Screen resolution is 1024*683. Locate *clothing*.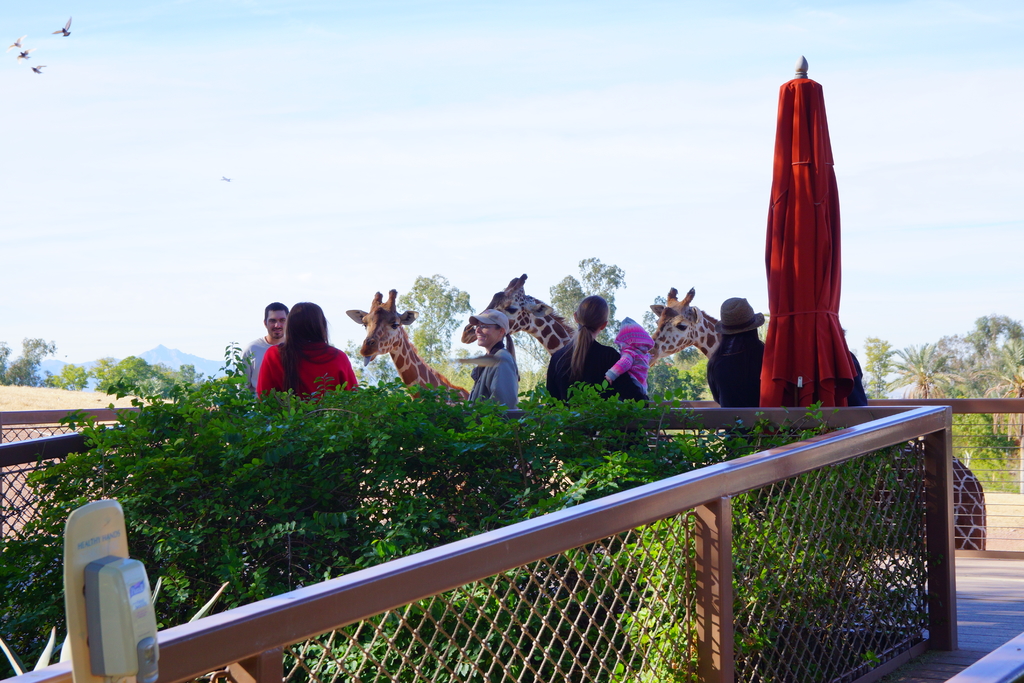
box=[606, 325, 644, 391].
